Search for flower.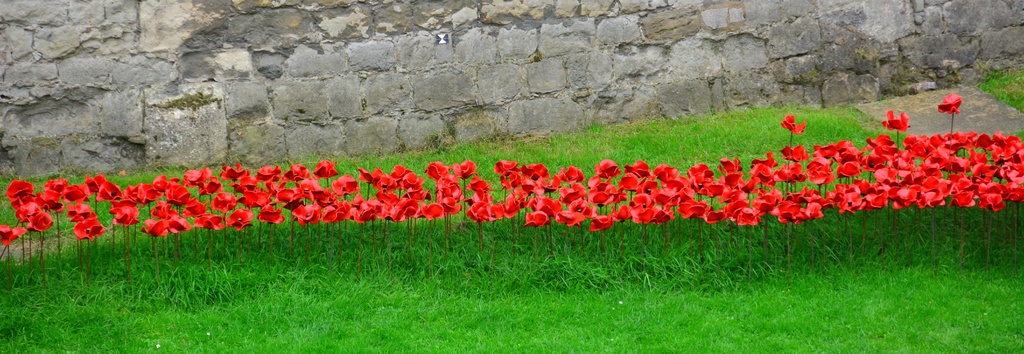
Found at select_region(939, 91, 964, 115).
